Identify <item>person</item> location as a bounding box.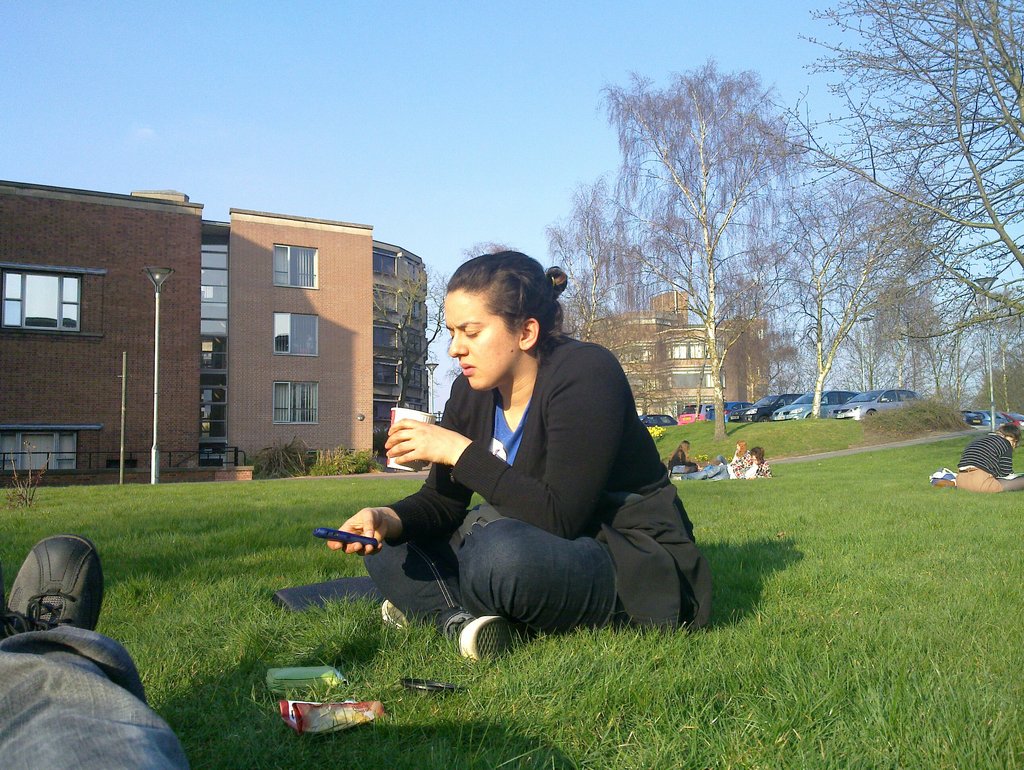
<region>731, 438, 754, 460</region>.
